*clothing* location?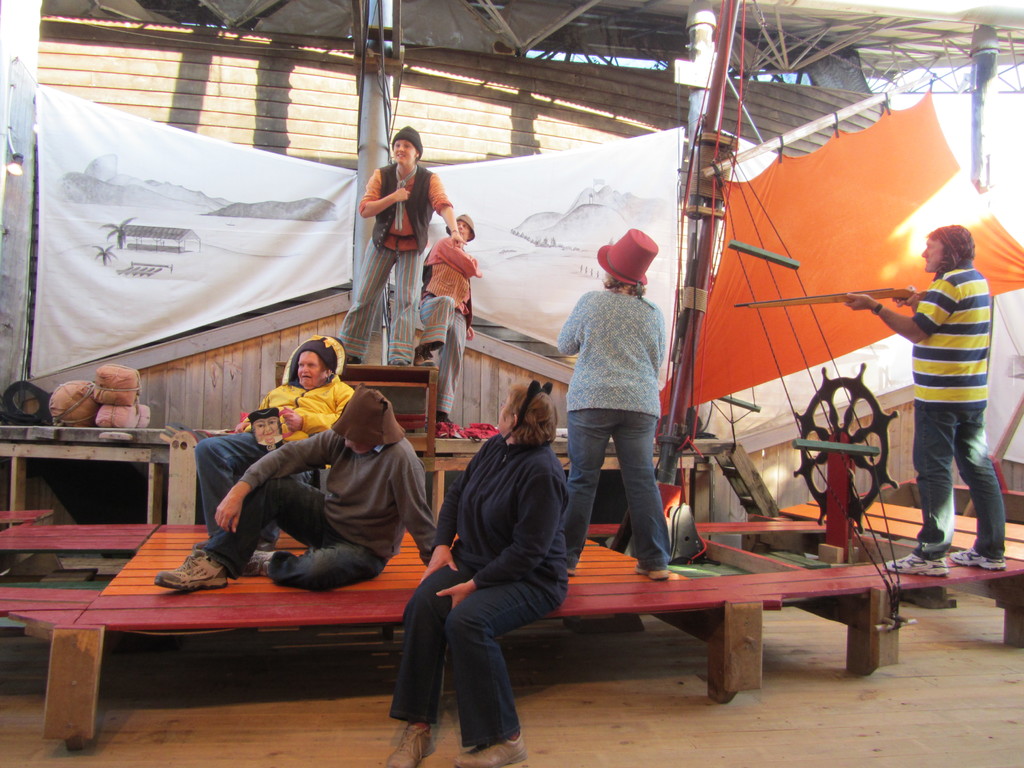
{"x1": 904, "y1": 261, "x2": 1004, "y2": 568}
